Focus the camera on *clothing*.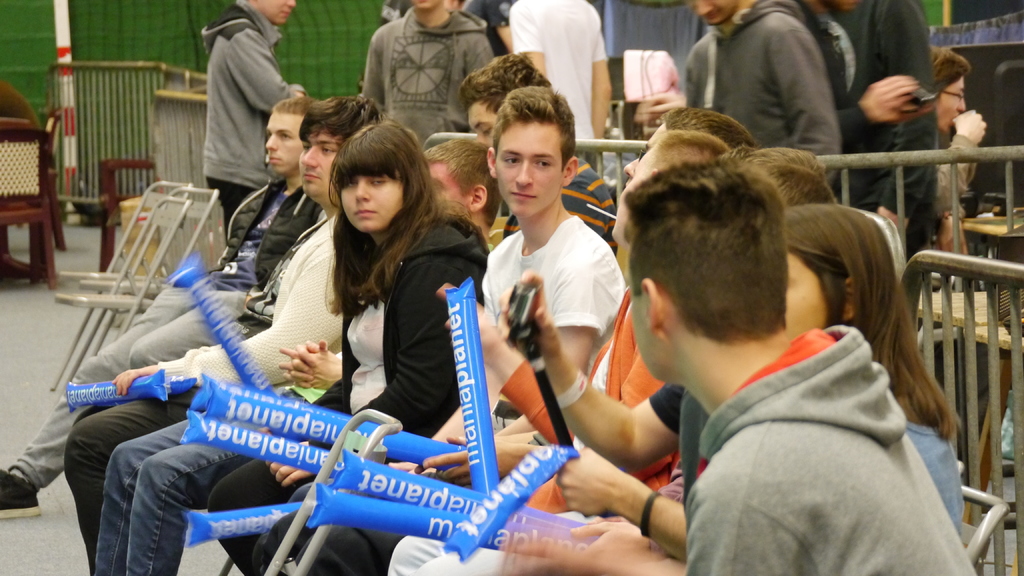
Focus region: [left=680, top=319, right=983, bottom=575].
